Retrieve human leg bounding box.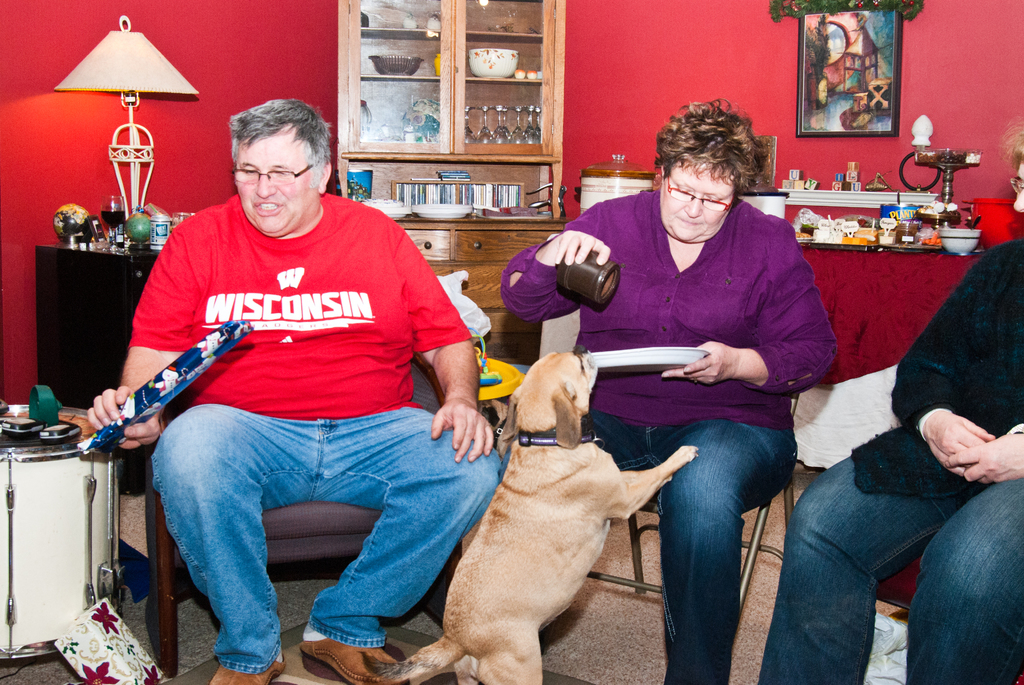
Bounding box: 655,417,794,684.
